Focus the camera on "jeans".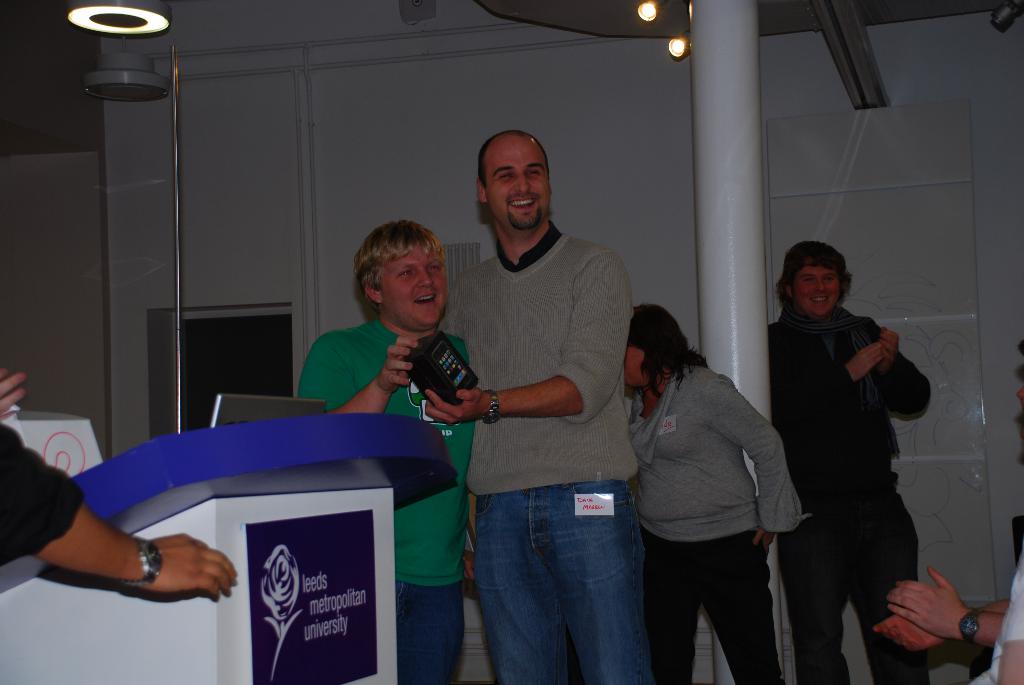
Focus region: Rect(644, 530, 795, 682).
